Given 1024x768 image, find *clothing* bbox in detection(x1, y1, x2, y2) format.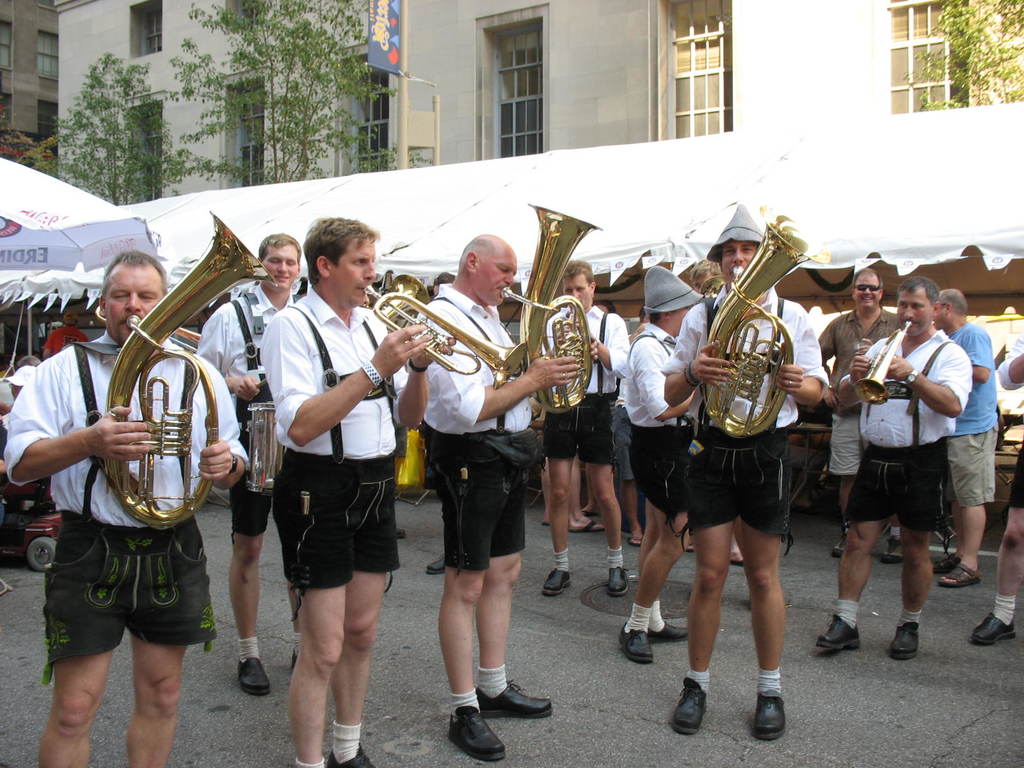
detection(10, 327, 248, 684).
